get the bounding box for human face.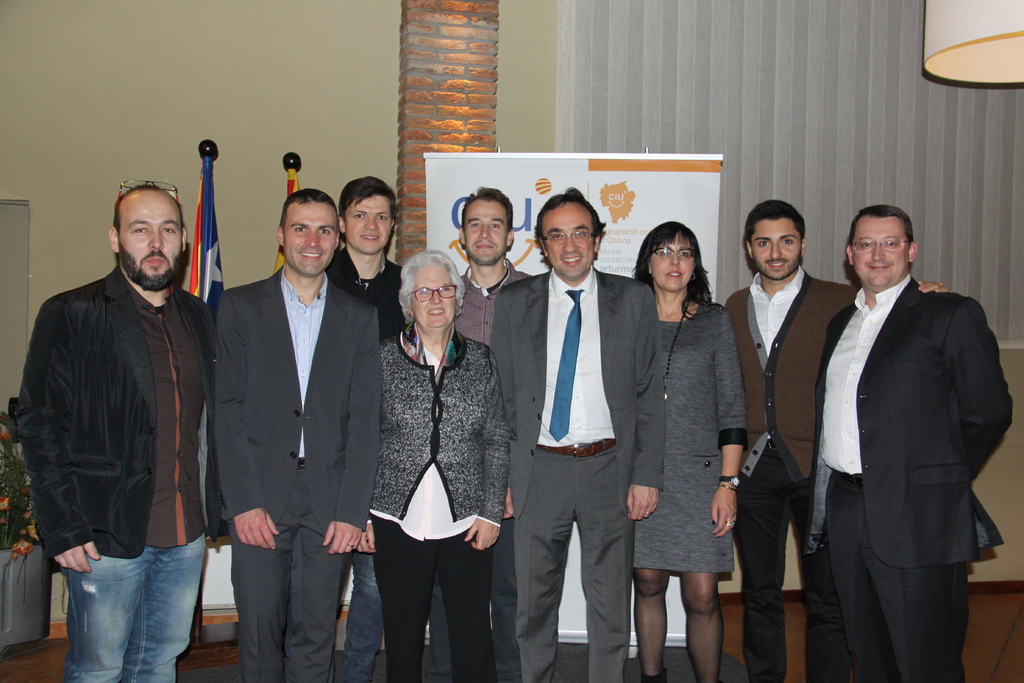
box=[540, 204, 593, 277].
